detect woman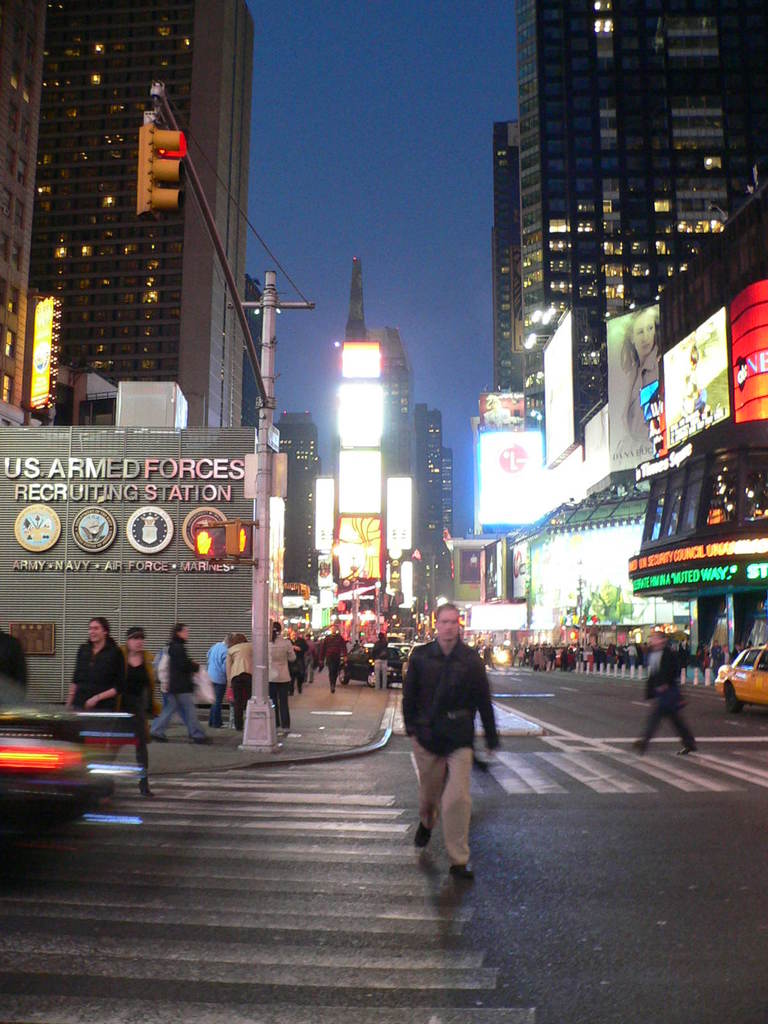
x1=266 y1=619 x2=296 y2=734
